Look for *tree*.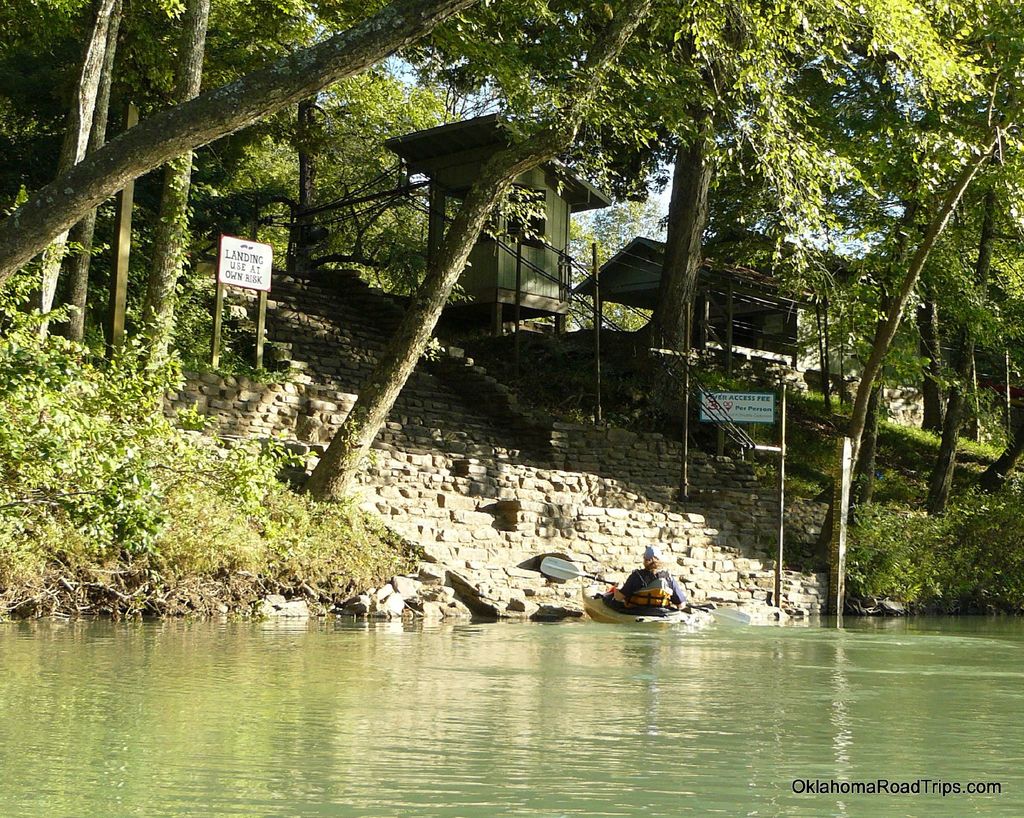
Found: (820, 133, 1023, 524).
